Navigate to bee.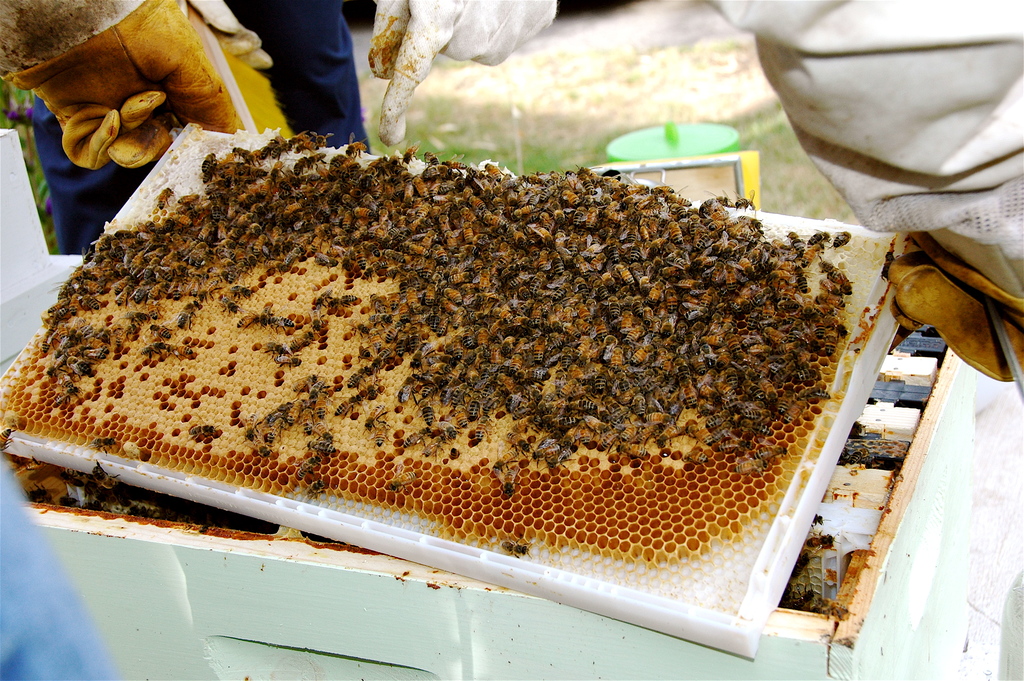
Navigation target: rect(737, 459, 762, 470).
